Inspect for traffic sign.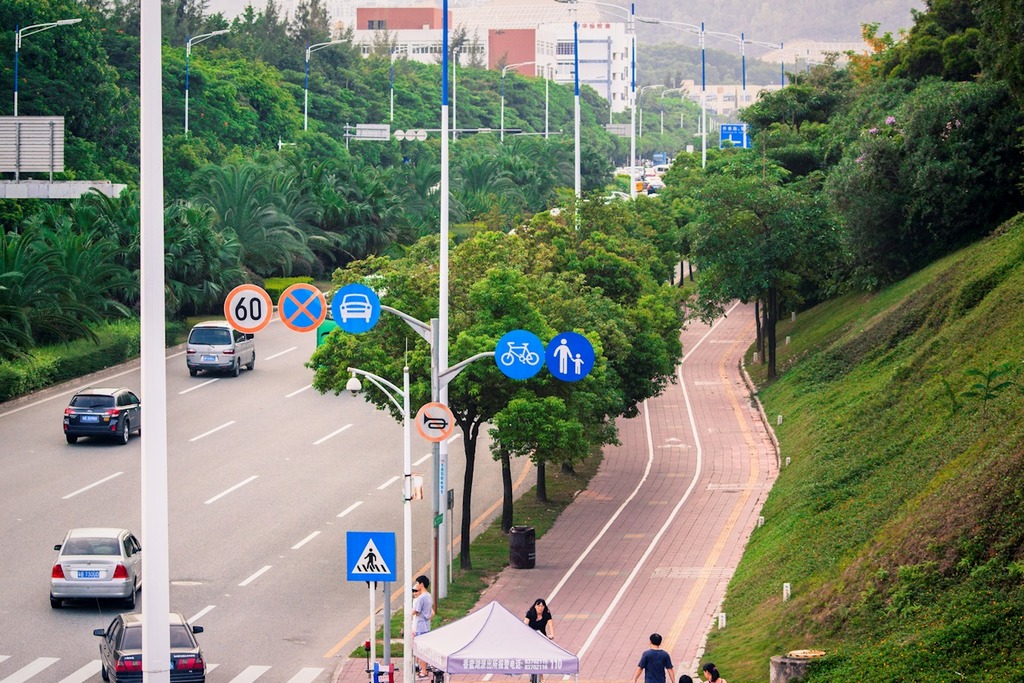
Inspection: pyautogui.locateOnScreen(544, 329, 591, 381).
